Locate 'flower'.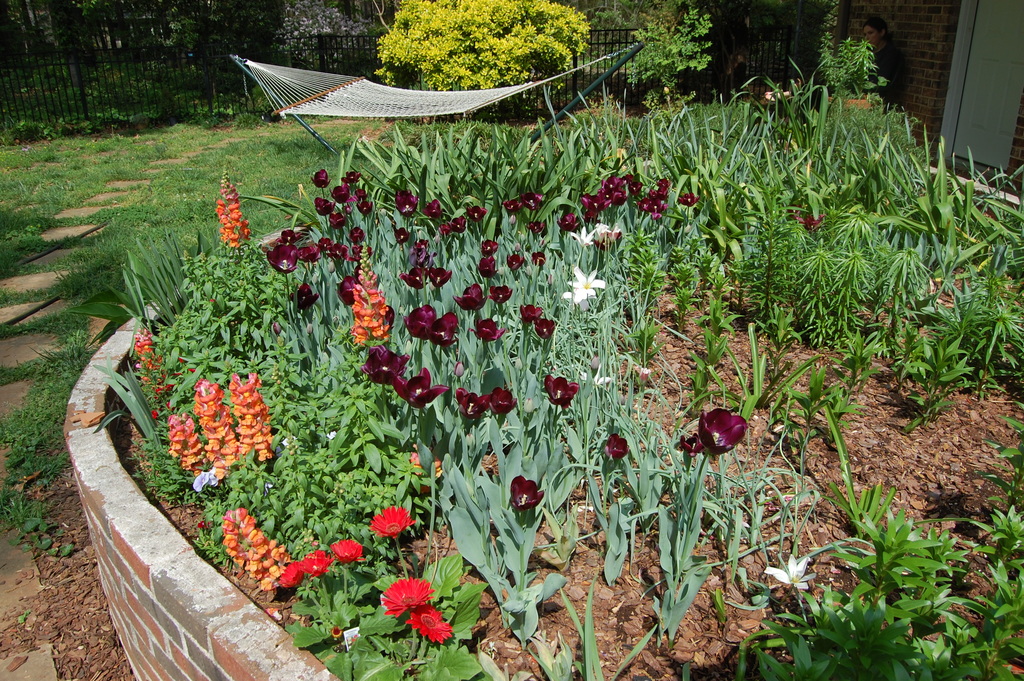
Bounding box: <bbox>561, 286, 591, 302</bbox>.
